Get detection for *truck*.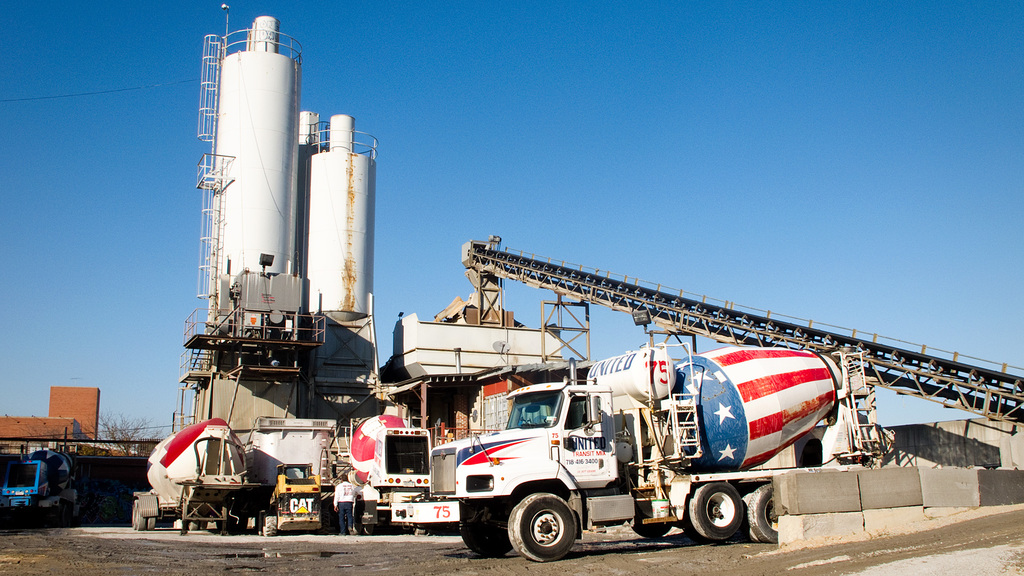
Detection: pyautogui.locateOnScreen(0, 447, 77, 527).
